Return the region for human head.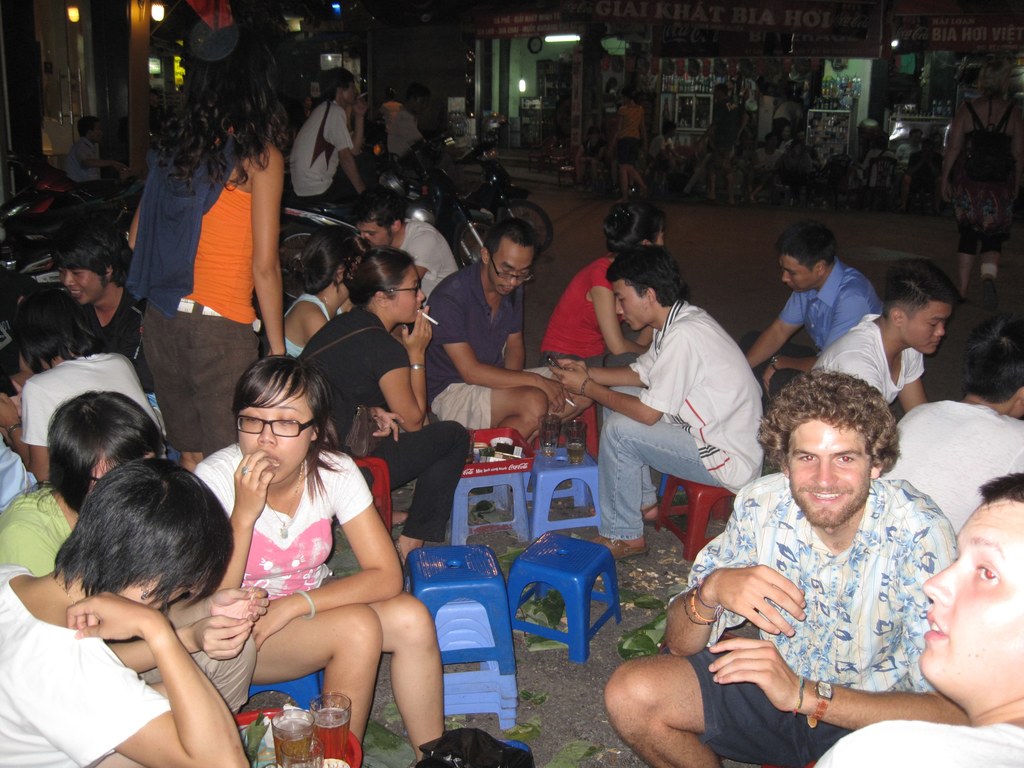
region(298, 225, 362, 299).
